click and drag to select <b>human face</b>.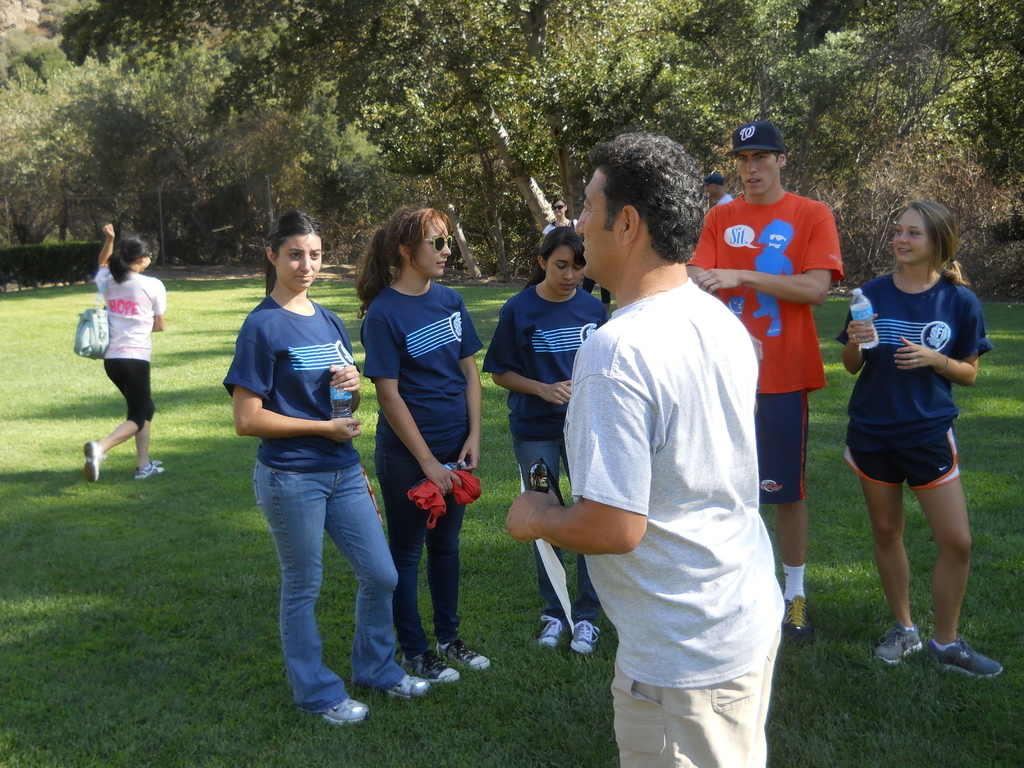
Selection: Rect(411, 218, 451, 281).
